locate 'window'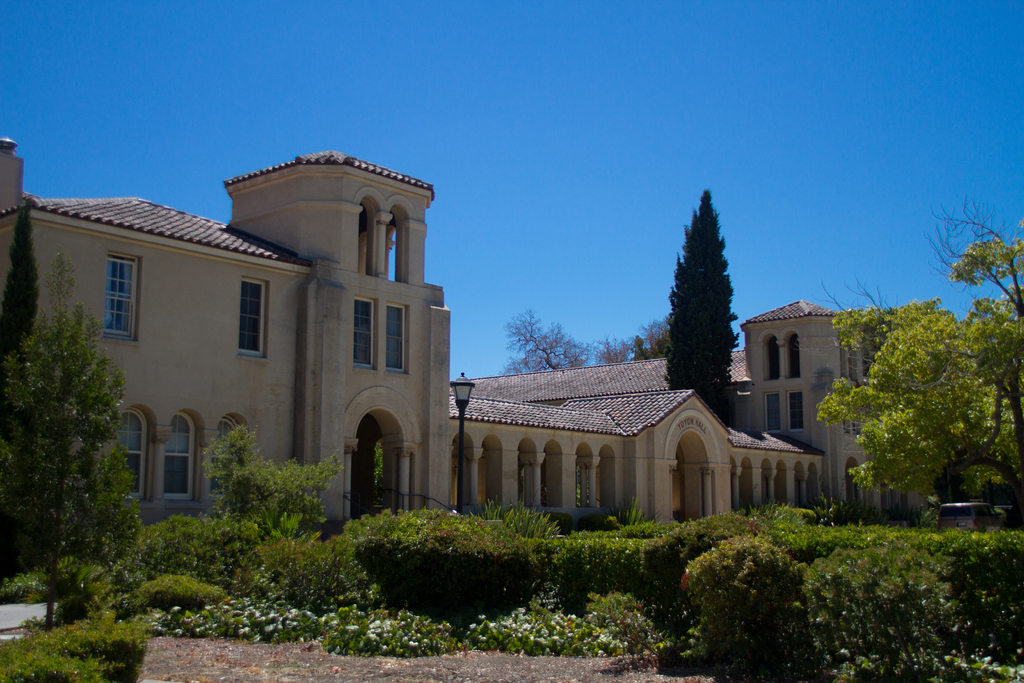
x1=165 y1=415 x2=194 y2=508
